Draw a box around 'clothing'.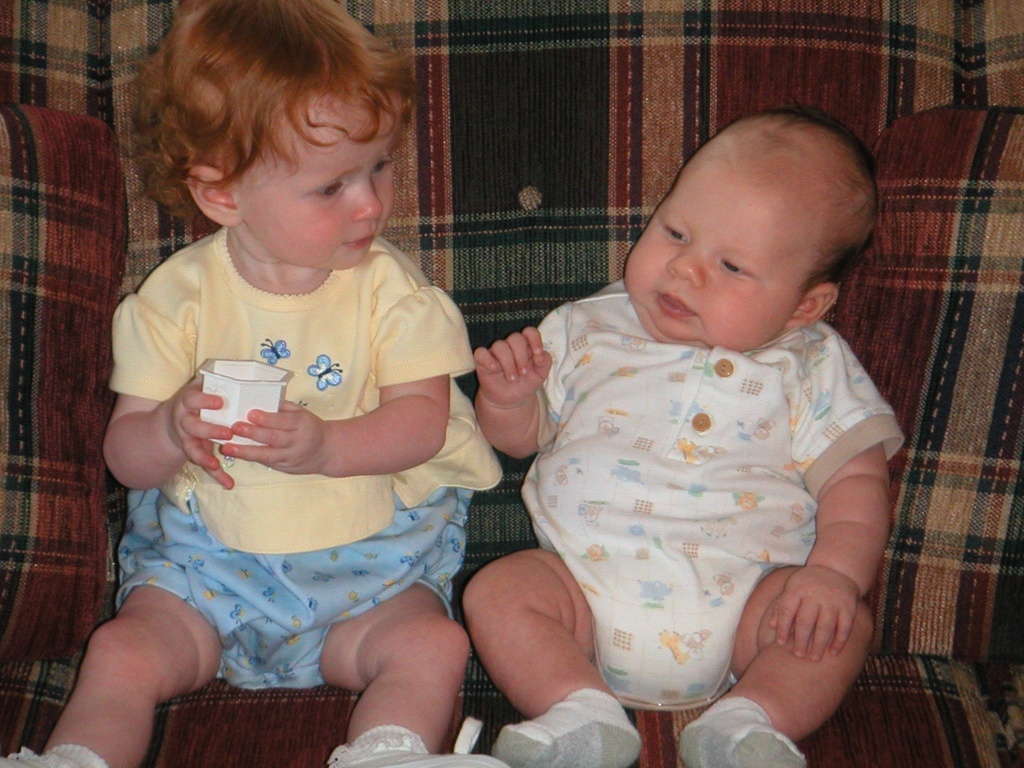
(536,277,904,719).
